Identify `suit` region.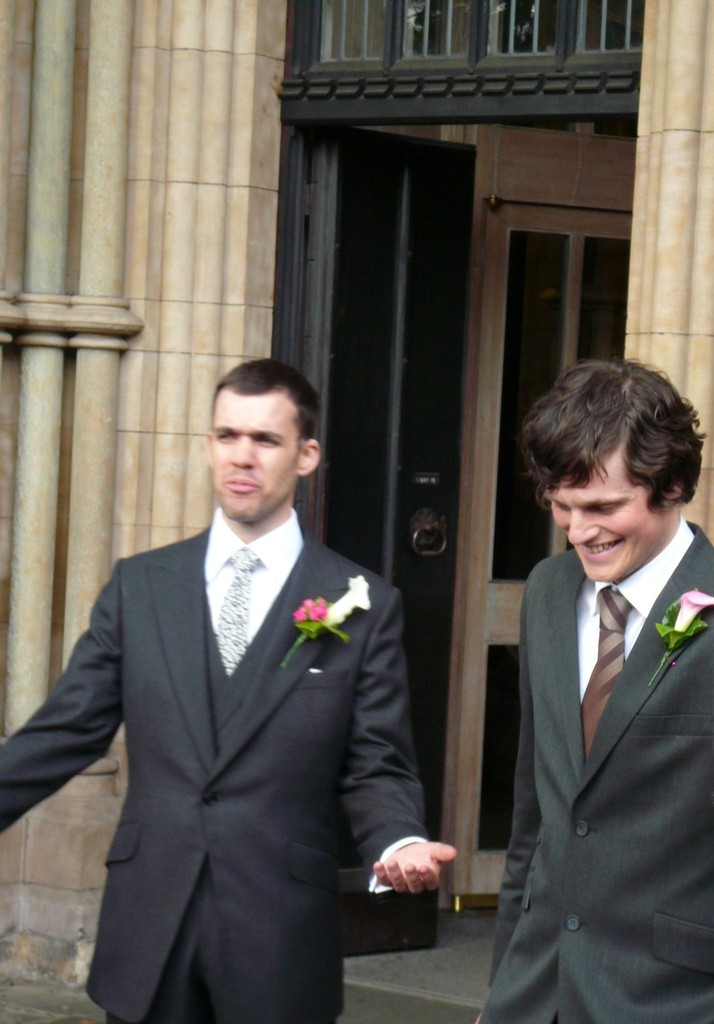
Region: bbox=[37, 400, 424, 1012].
